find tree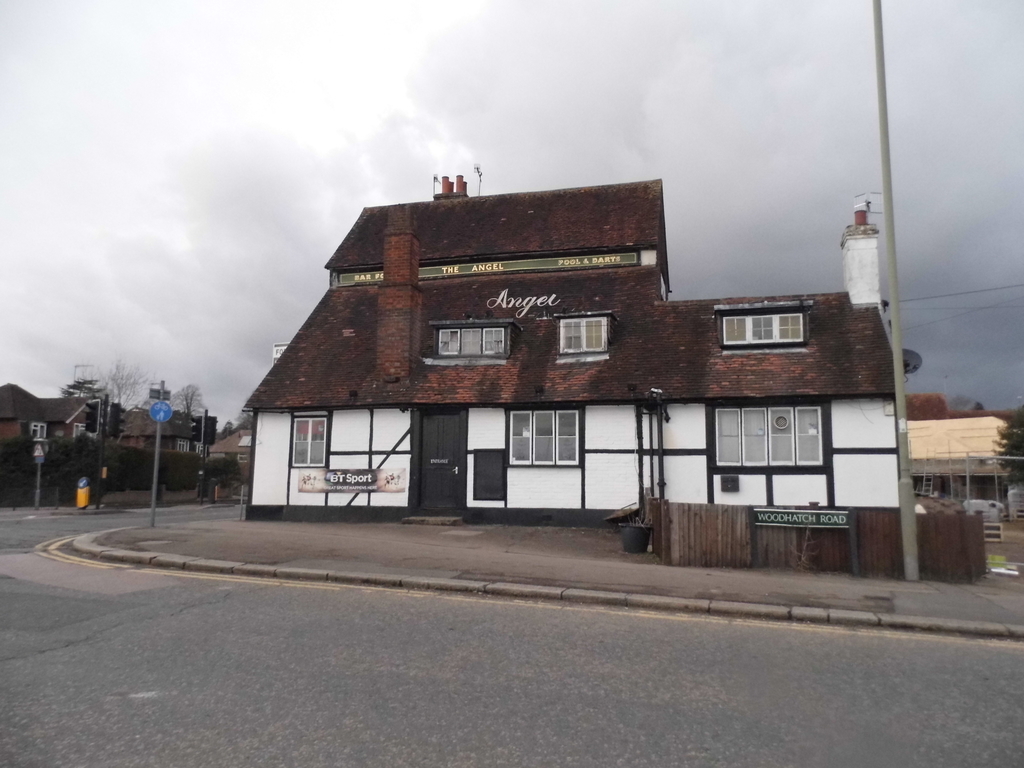
l=990, t=404, r=1023, b=489
